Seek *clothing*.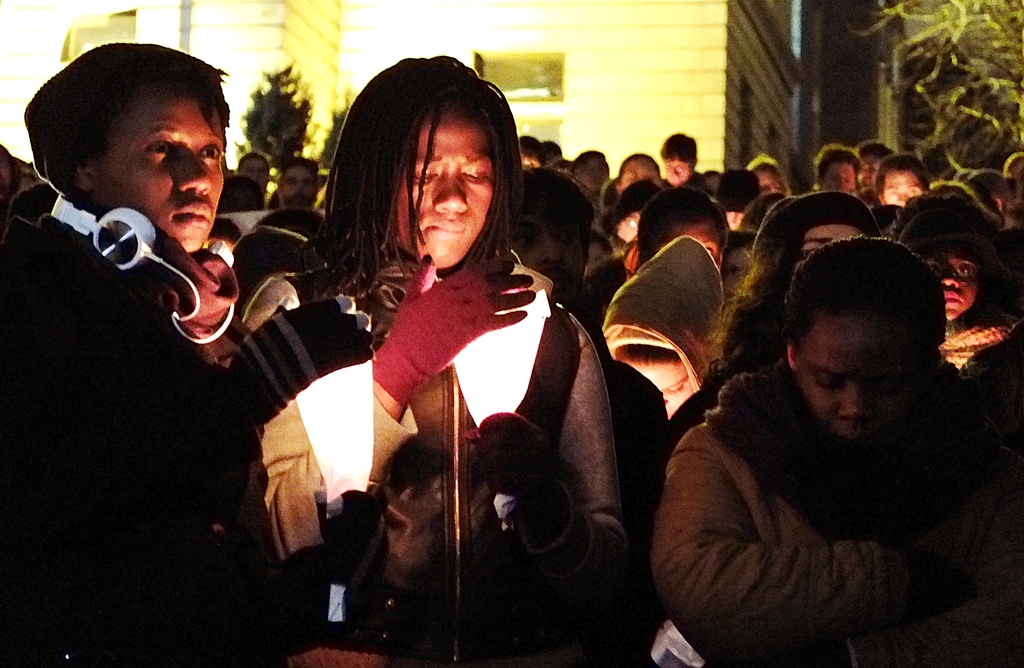
[left=0, top=179, right=371, bottom=667].
